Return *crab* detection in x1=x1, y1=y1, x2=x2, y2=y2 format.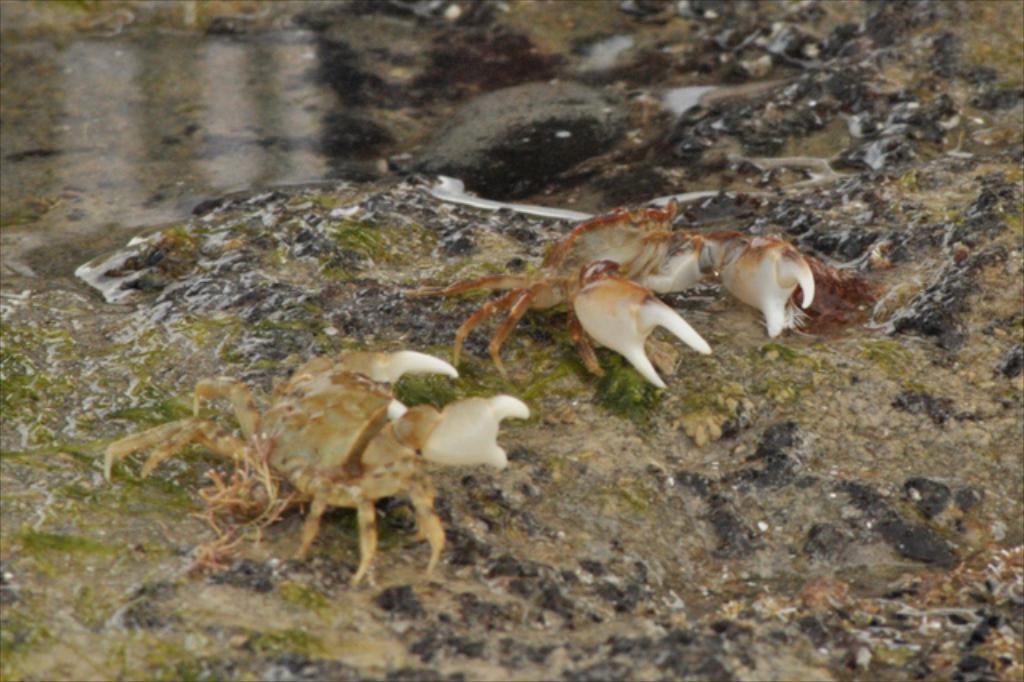
x1=101, y1=347, x2=528, y2=586.
